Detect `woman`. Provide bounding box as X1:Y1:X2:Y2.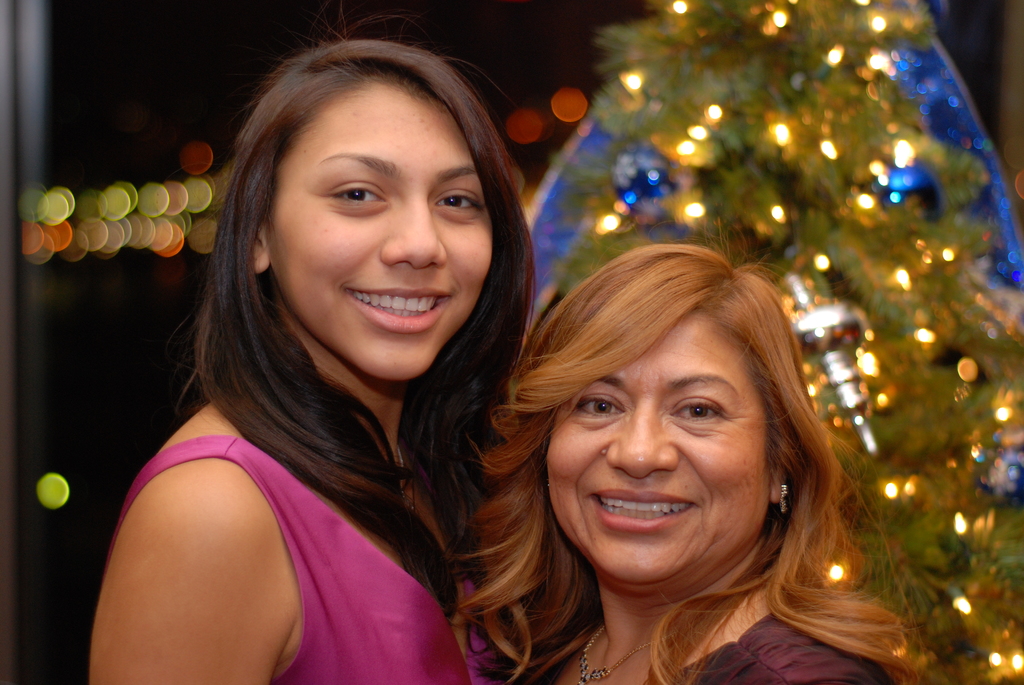
477:219:959:684.
